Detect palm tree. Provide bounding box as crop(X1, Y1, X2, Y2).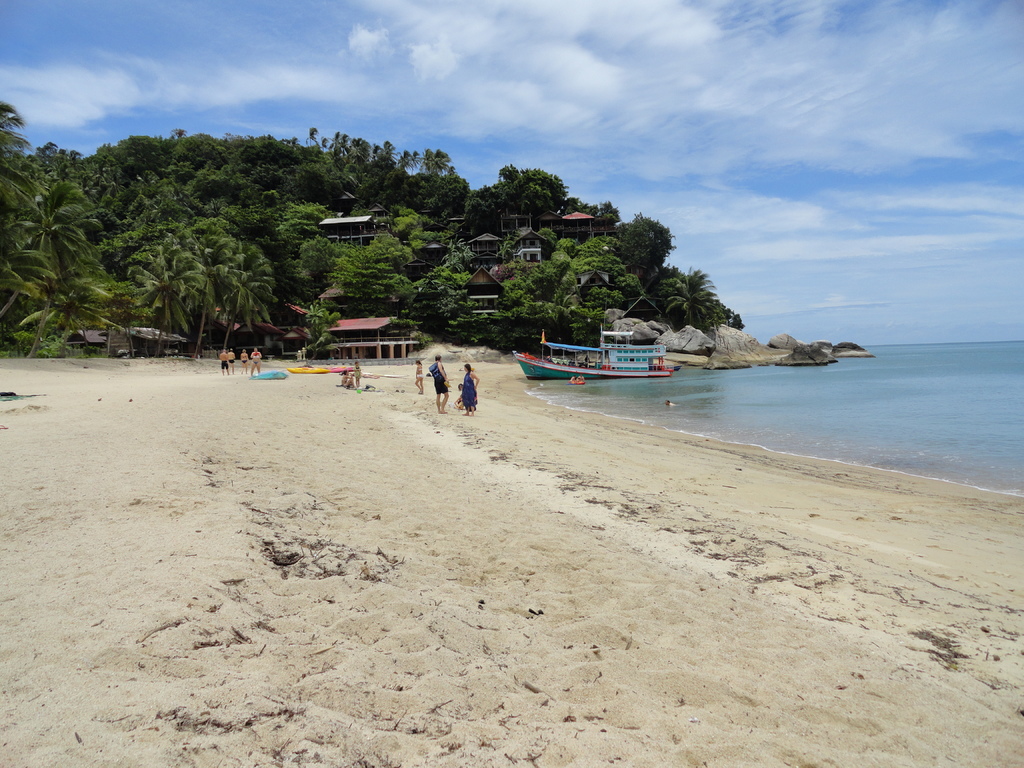
crop(218, 241, 280, 364).
